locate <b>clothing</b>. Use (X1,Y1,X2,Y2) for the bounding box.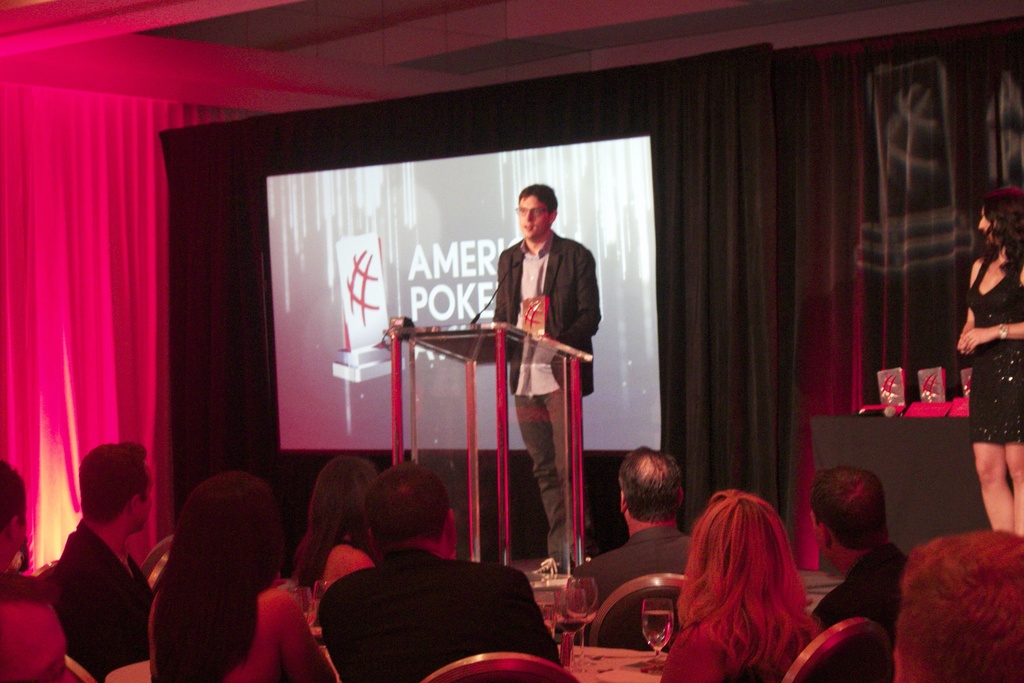
(307,521,579,679).
